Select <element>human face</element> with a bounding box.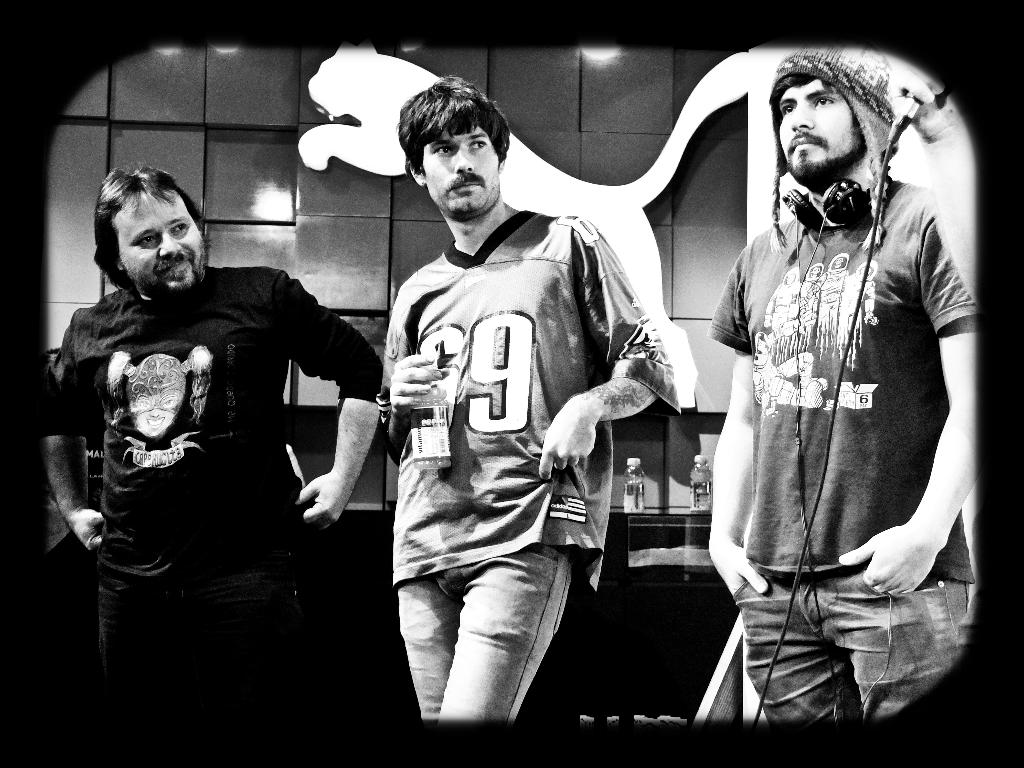
(778,77,861,179).
